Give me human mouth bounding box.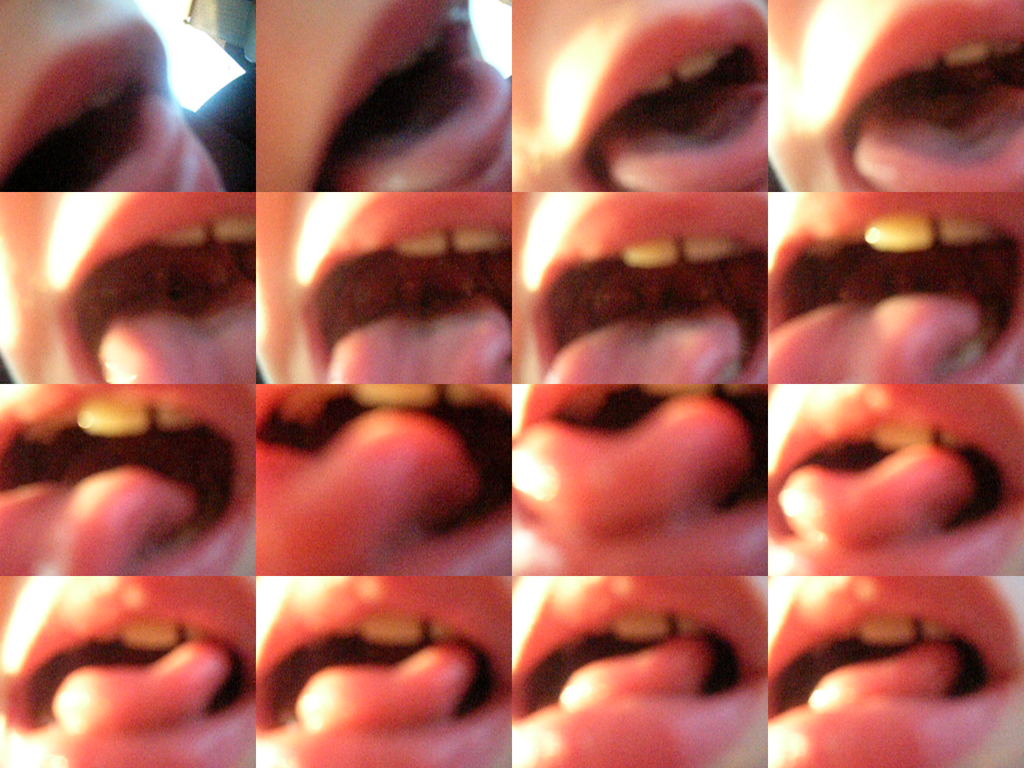
569,0,767,198.
